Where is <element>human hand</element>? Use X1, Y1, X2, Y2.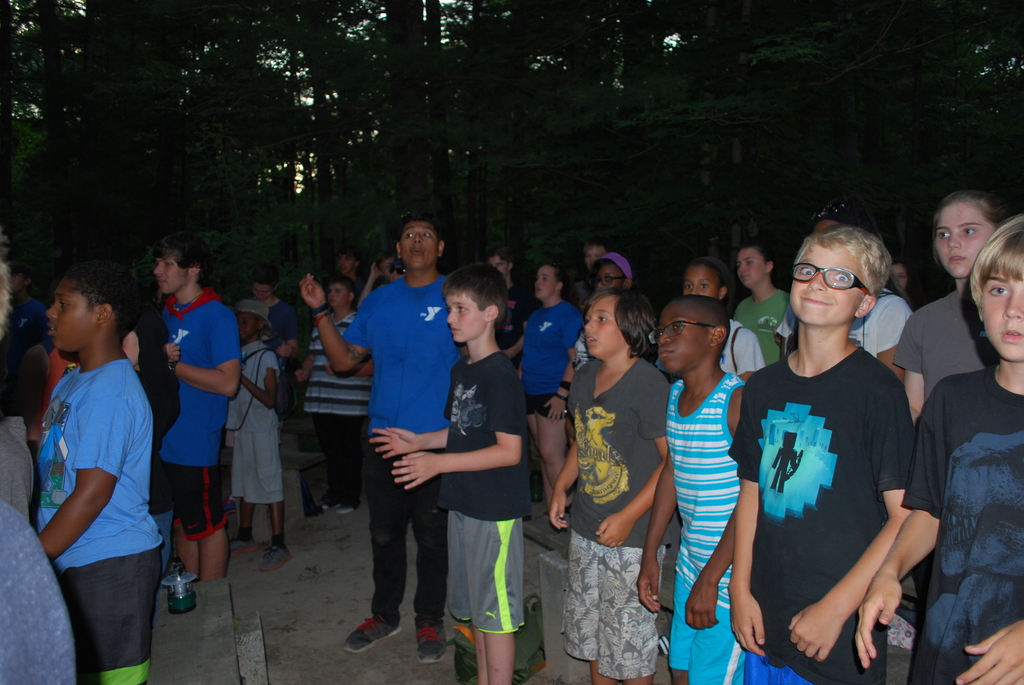
684, 576, 721, 631.
